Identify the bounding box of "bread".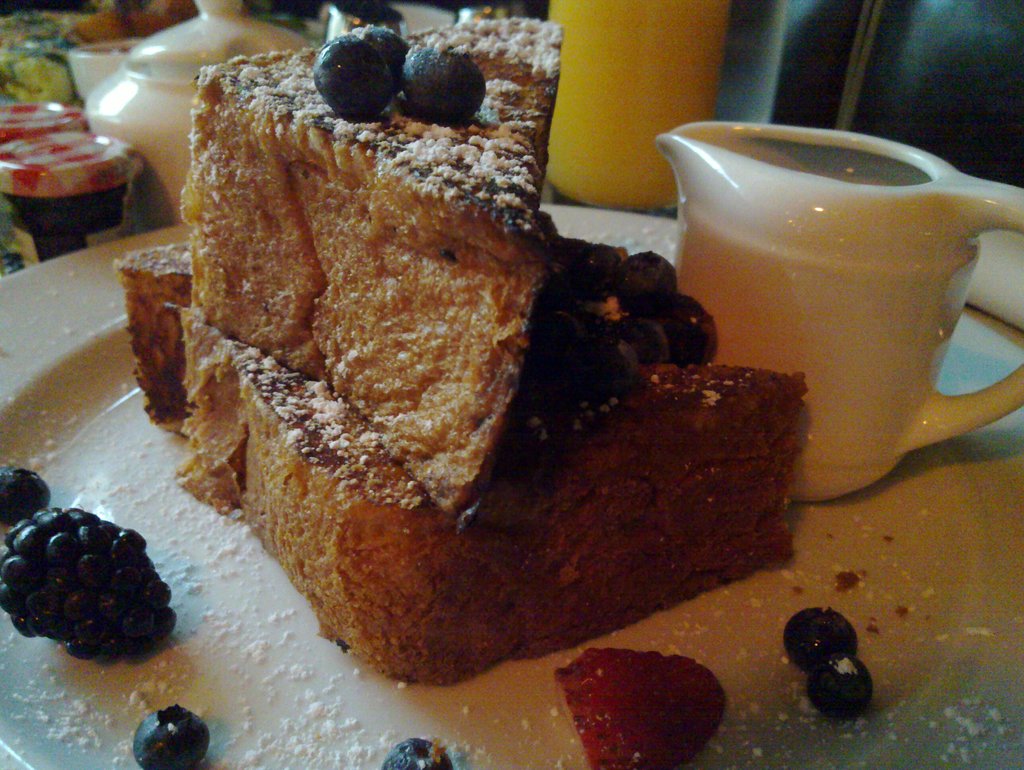
<box>188,15,560,506</box>.
